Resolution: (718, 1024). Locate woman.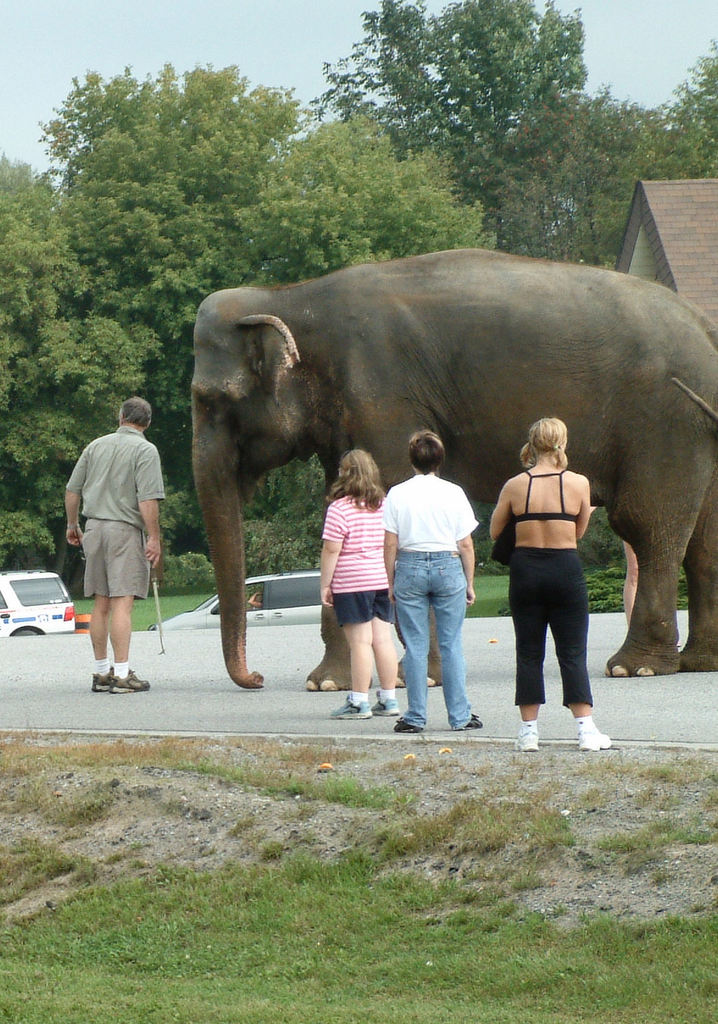
486:417:612:751.
